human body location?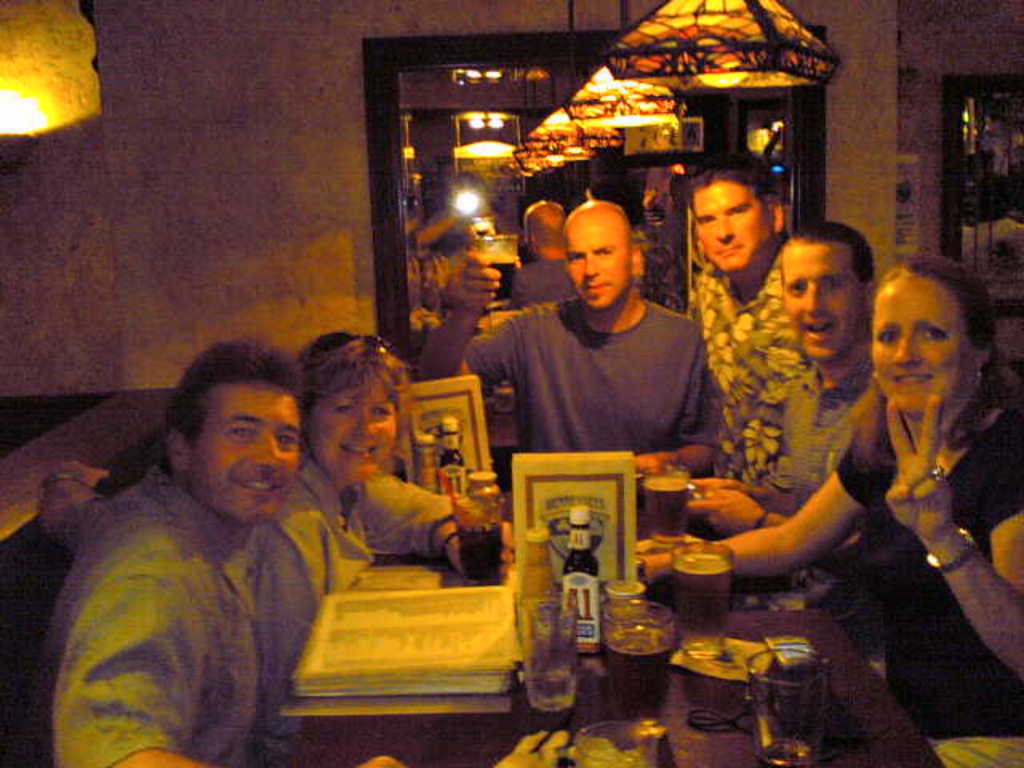
x1=632, y1=237, x2=1022, y2=747
